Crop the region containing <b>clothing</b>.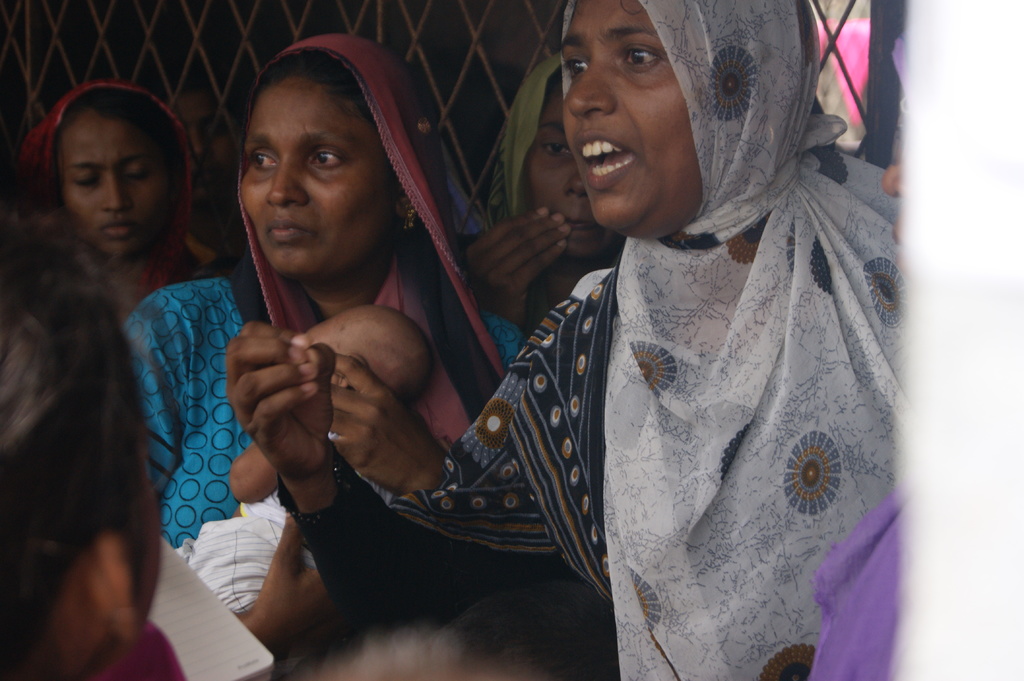
Crop region: detection(118, 31, 525, 627).
